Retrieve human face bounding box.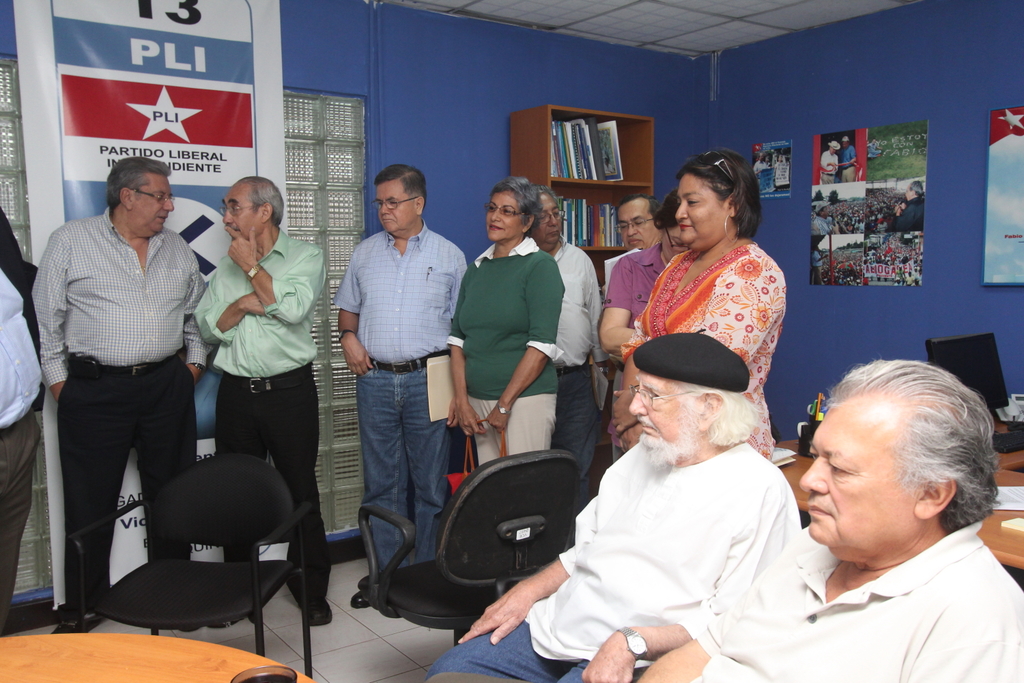
Bounding box: [left=678, top=176, right=726, bottom=253].
